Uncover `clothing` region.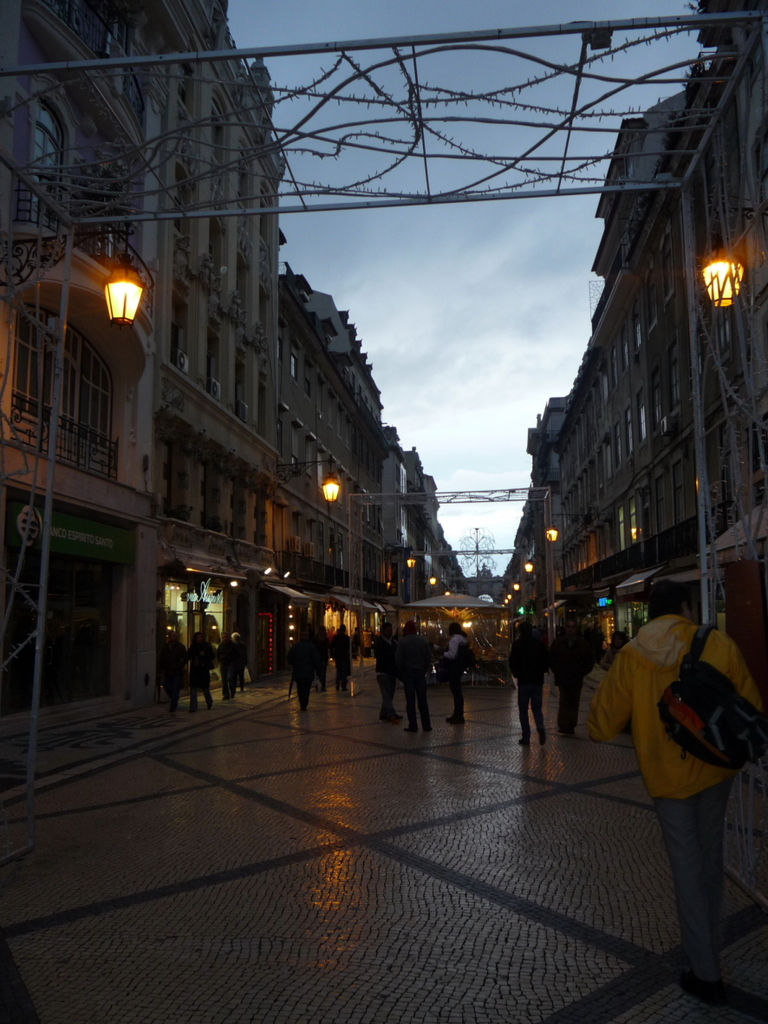
Uncovered: 286 639 317 702.
